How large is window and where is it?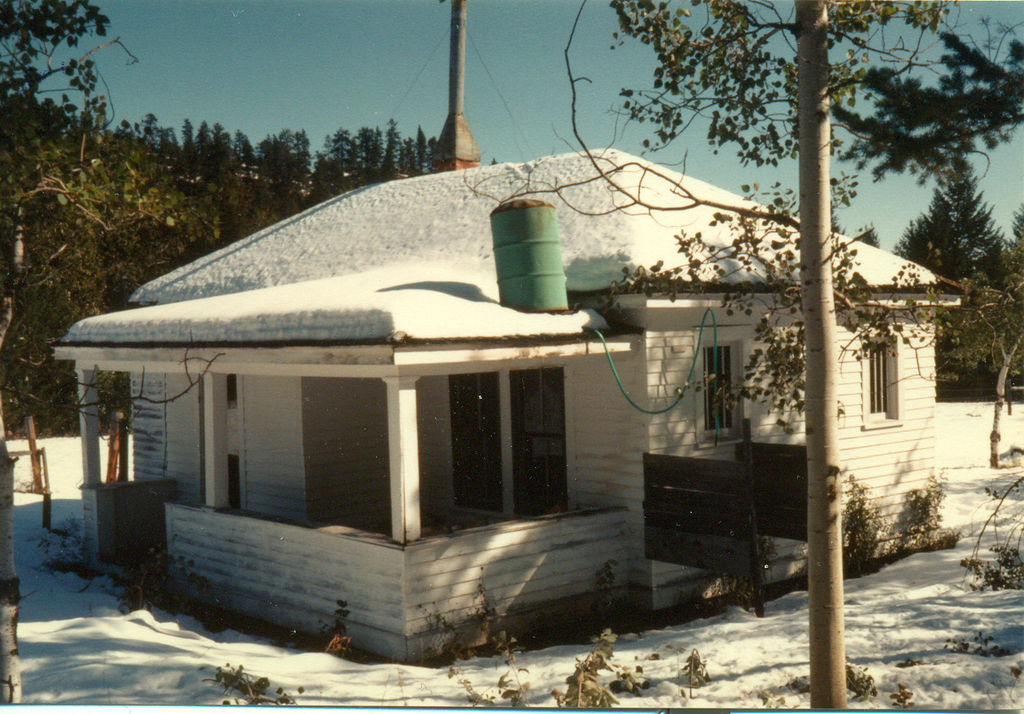
Bounding box: box(698, 334, 751, 441).
